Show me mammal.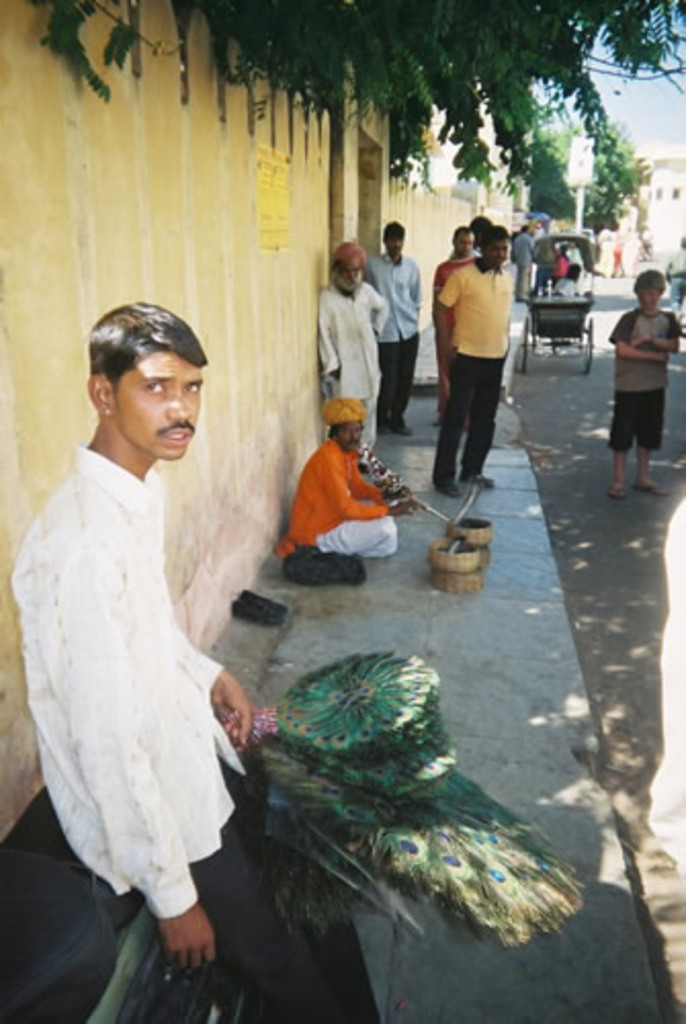
mammal is here: detection(428, 229, 473, 289).
